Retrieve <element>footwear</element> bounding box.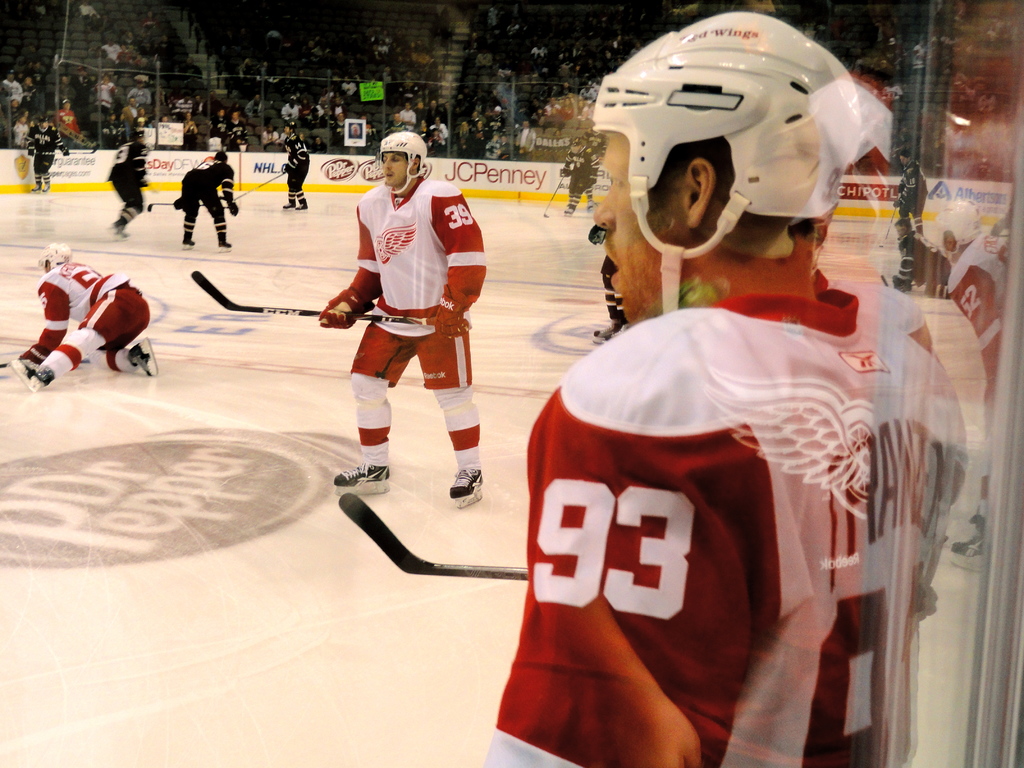
Bounding box: {"x1": 593, "y1": 329, "x2": 620, "y2": 339}.
